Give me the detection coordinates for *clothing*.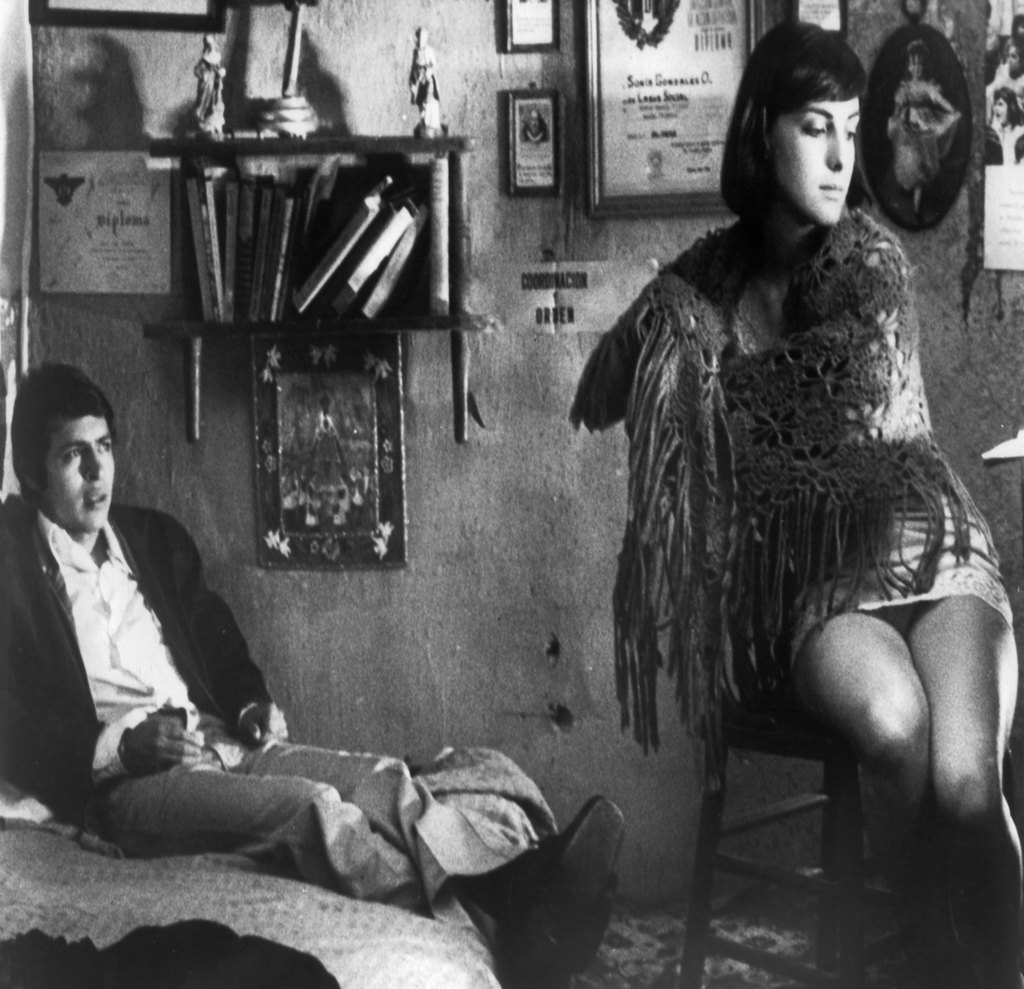
[x1=982, y1=113, x2=1023, y2=163].
